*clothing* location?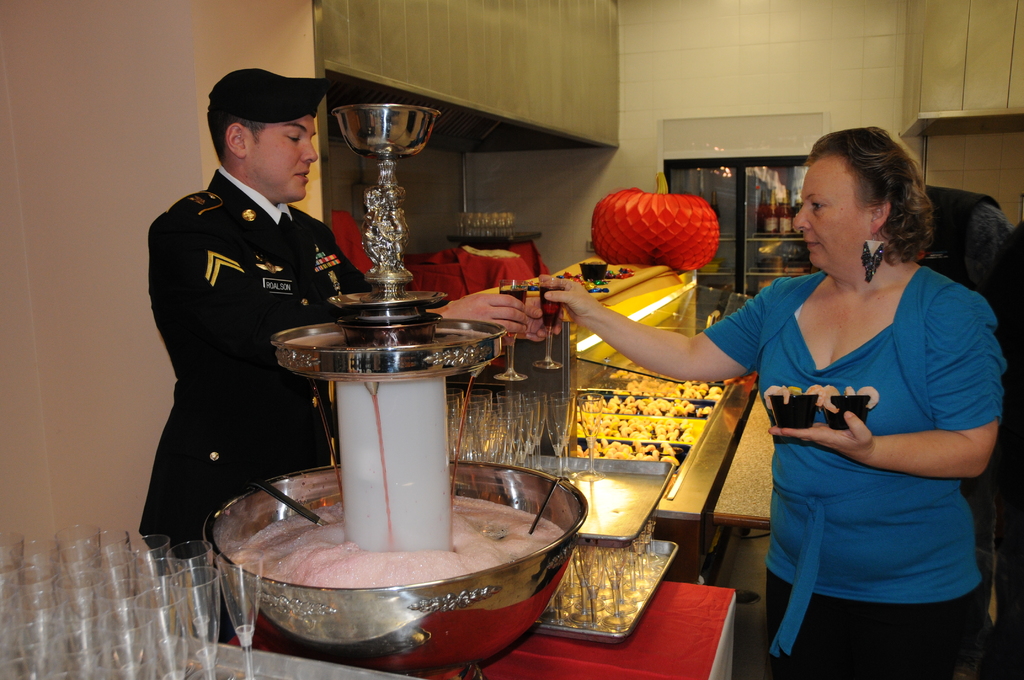
<box>699,265,1007,679</box>
